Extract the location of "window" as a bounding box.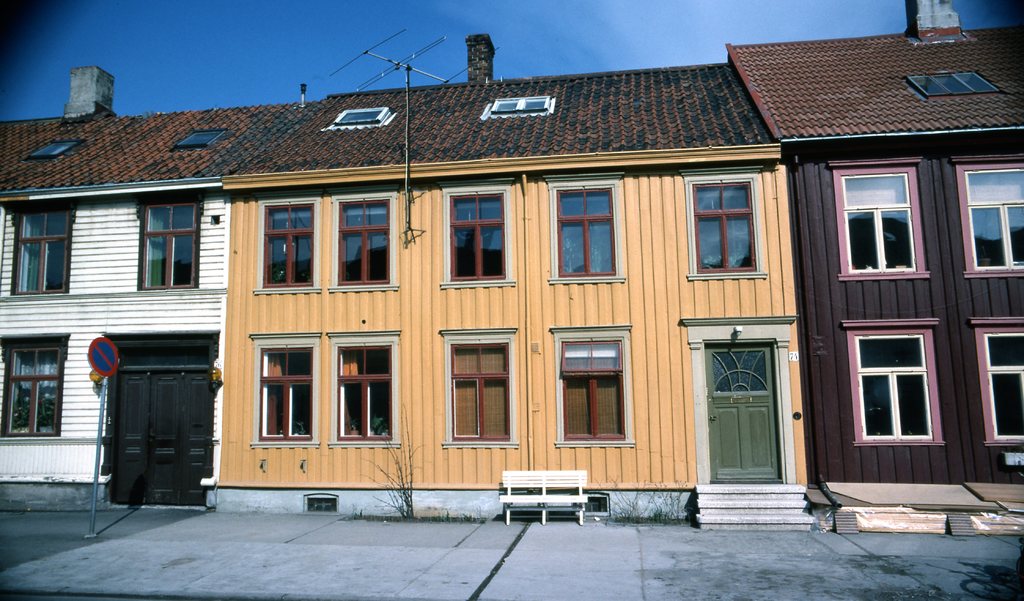
[552,326,639,447].
